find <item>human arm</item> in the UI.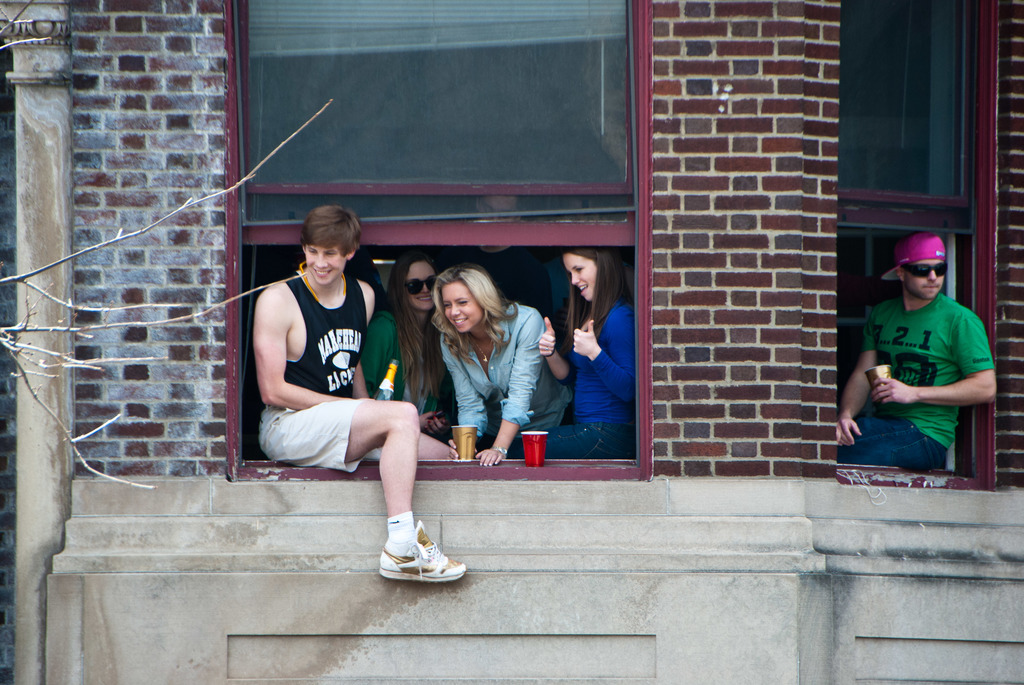
UI element at [x1=567, y1=313, x2=636, y2=405].
